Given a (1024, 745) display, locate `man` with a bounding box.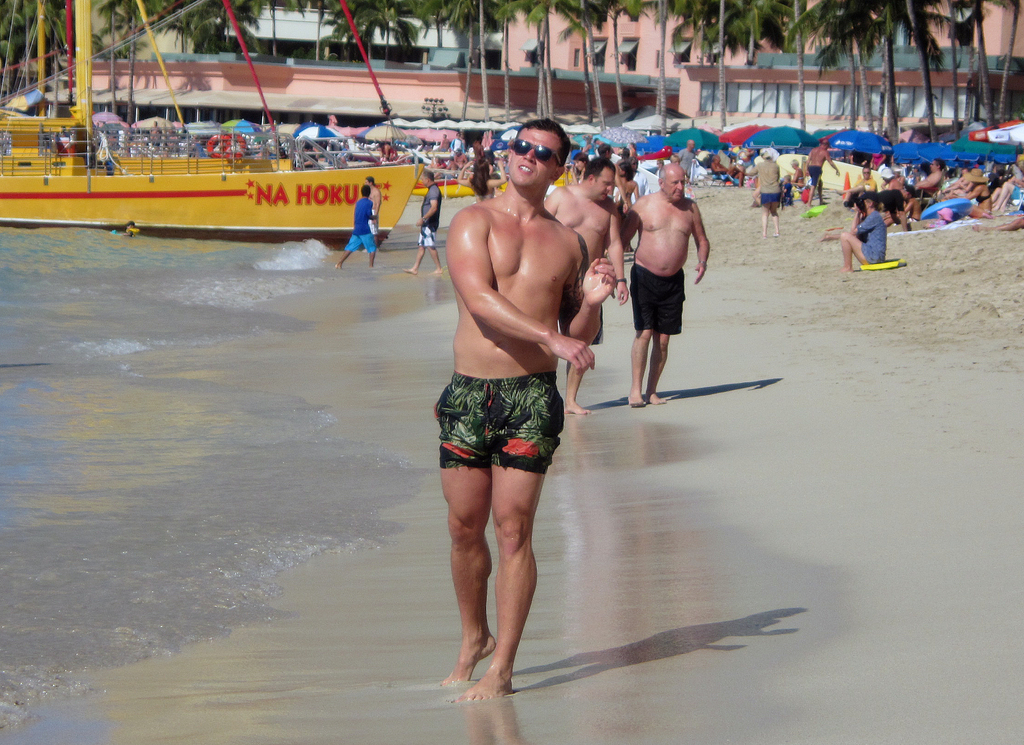
Located: bbox=[797, 137, 841, 214].
